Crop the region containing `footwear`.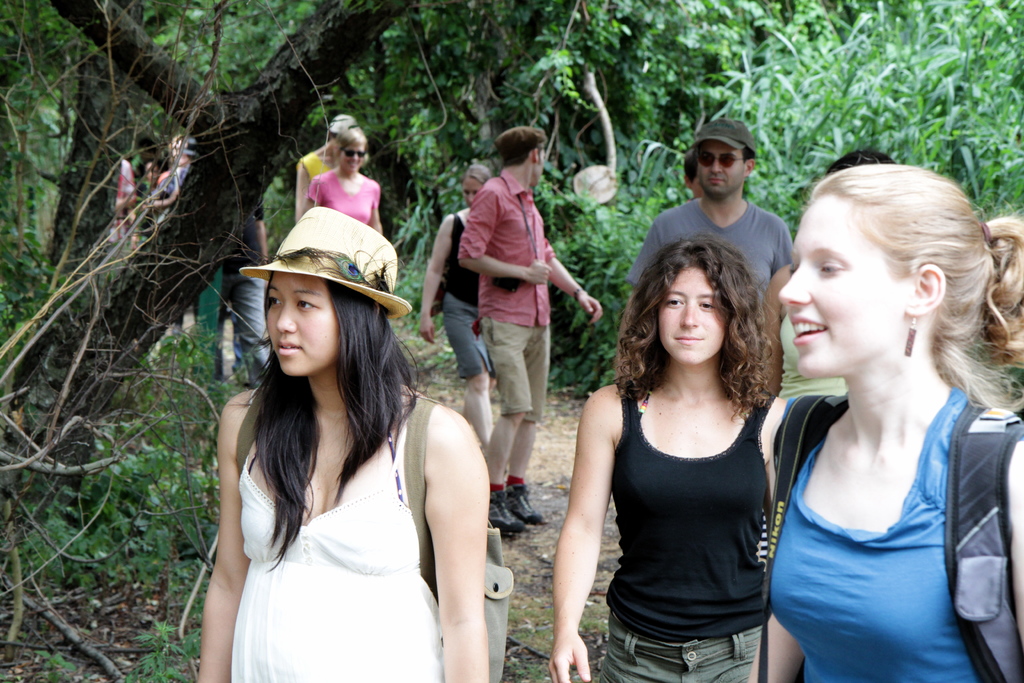
Crop region: (x1=509, y1=488, x2=550, y2=527).
